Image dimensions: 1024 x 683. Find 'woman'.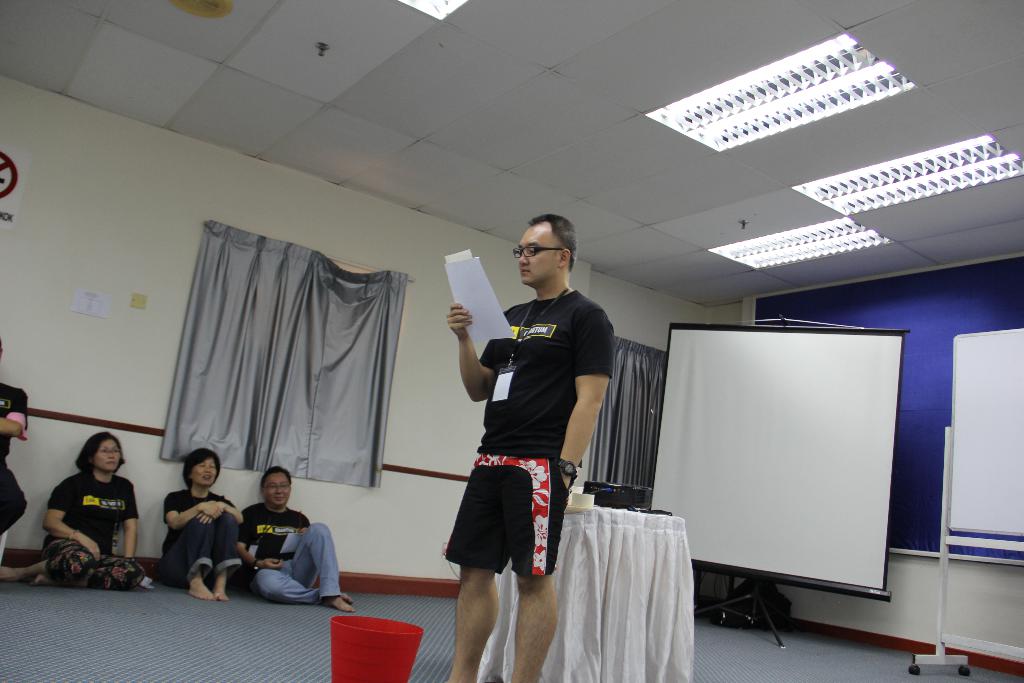
crop(32, 434, 135, 593).
